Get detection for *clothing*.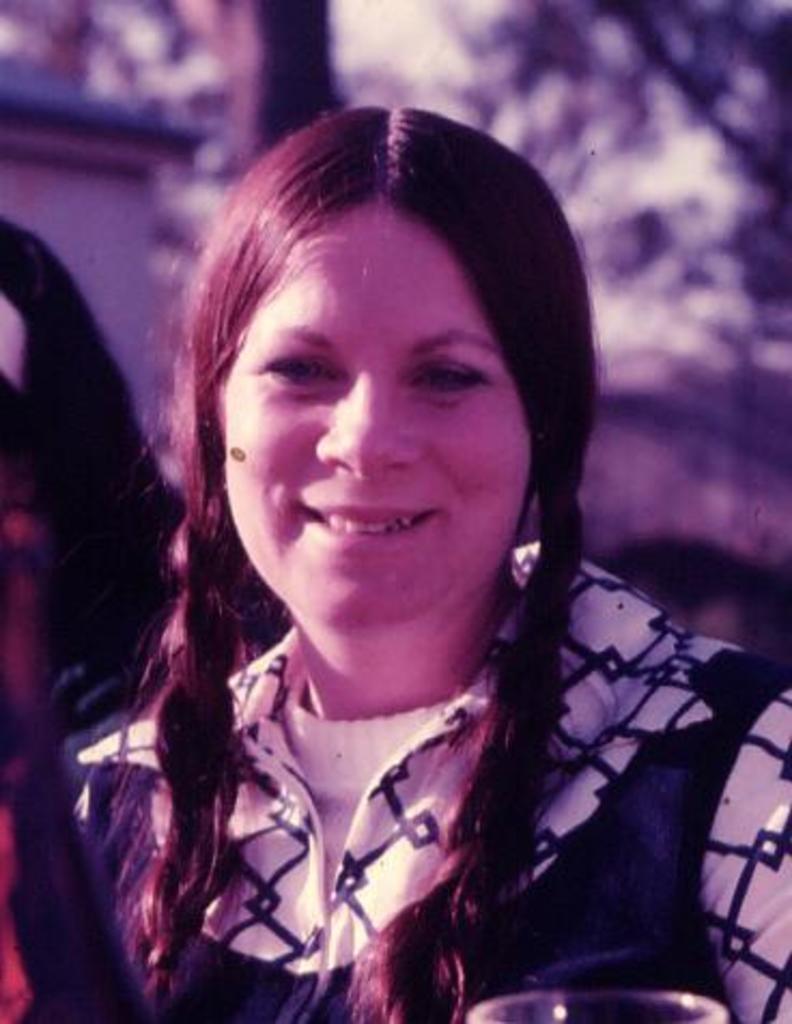
Detection: 45/536/790/1022.
